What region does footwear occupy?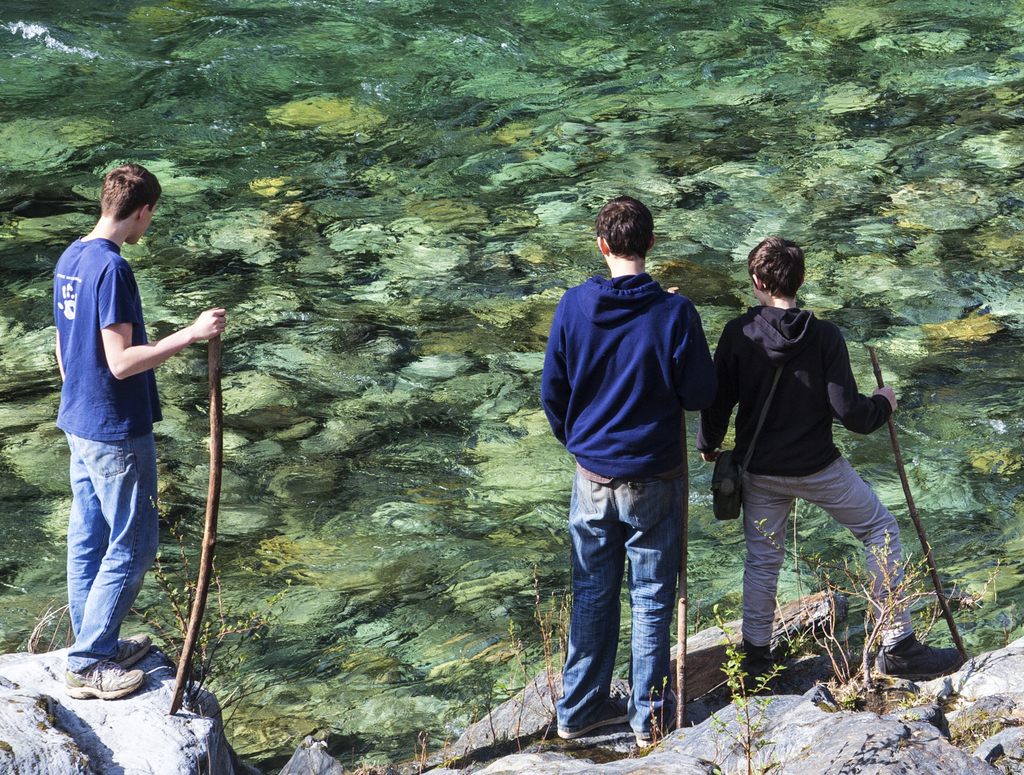
{"x1": 629, "y1": 690, "x2": 680, "y2": 748}.
